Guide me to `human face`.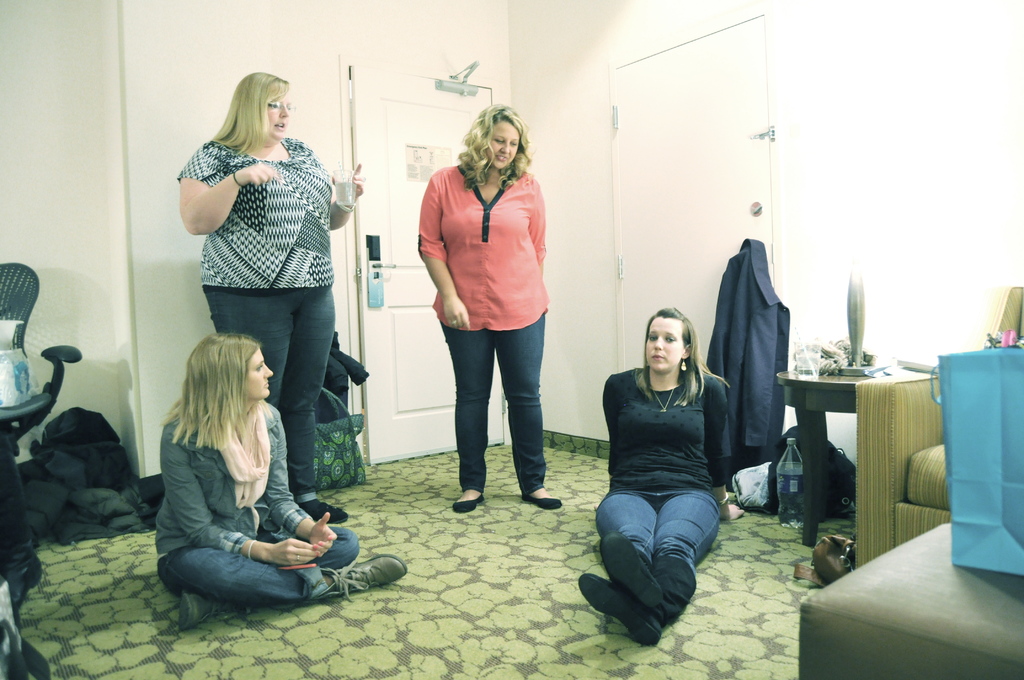
Guidance: (485,123,520,168).
